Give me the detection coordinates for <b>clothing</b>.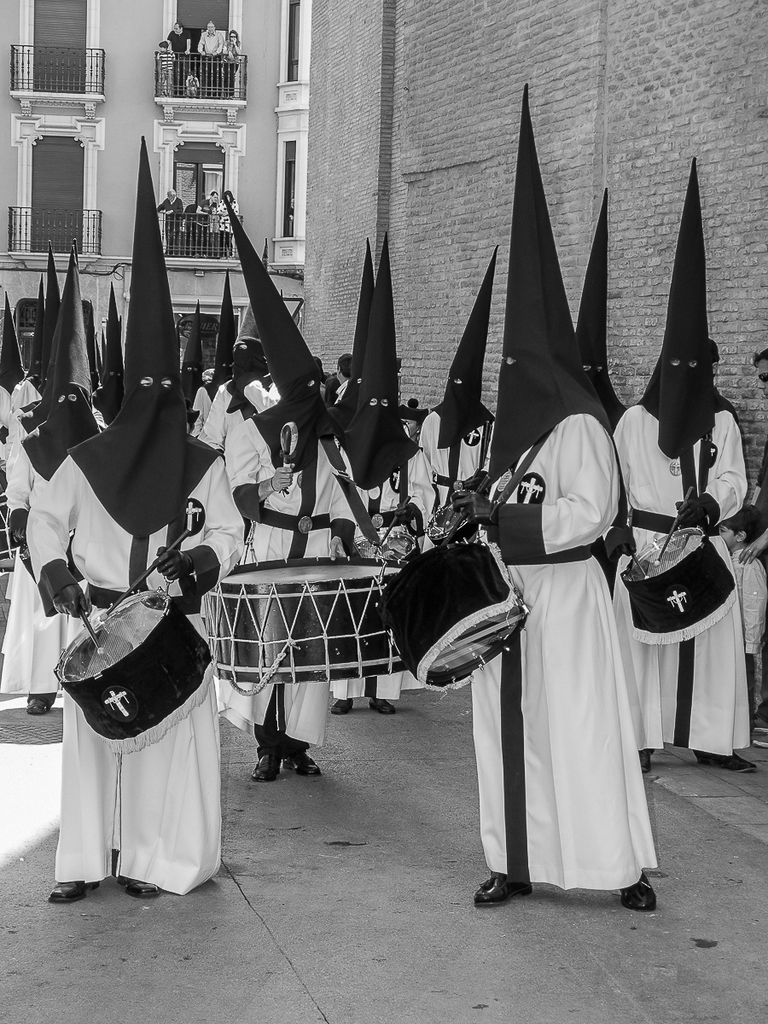
Rect(5, 406, 122, 729).
